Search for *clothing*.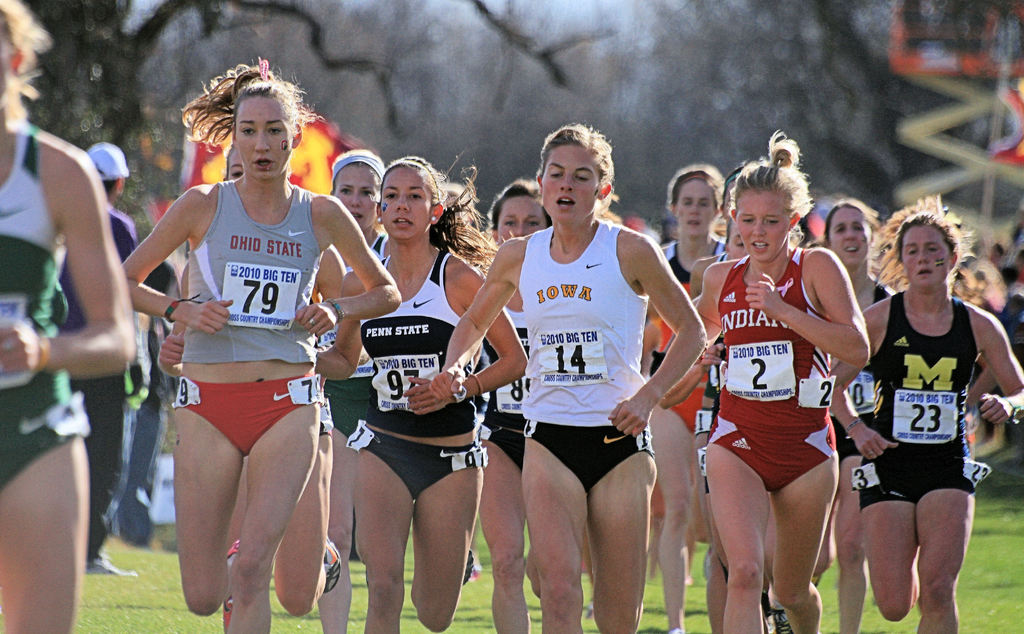
Found at 518/216/655/498.
